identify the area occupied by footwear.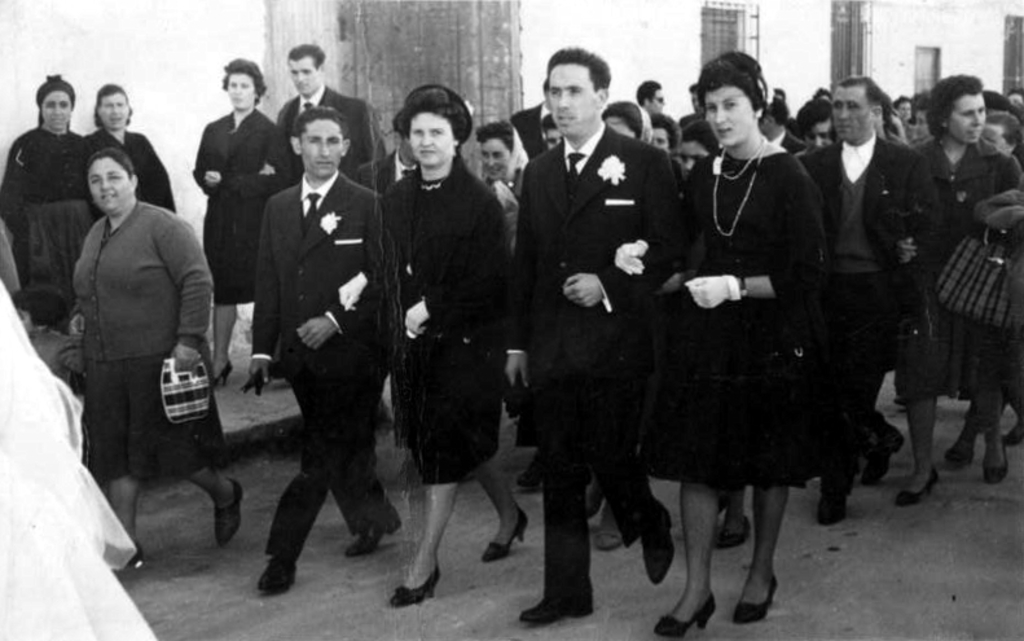
Area: 131,541,141,565.
